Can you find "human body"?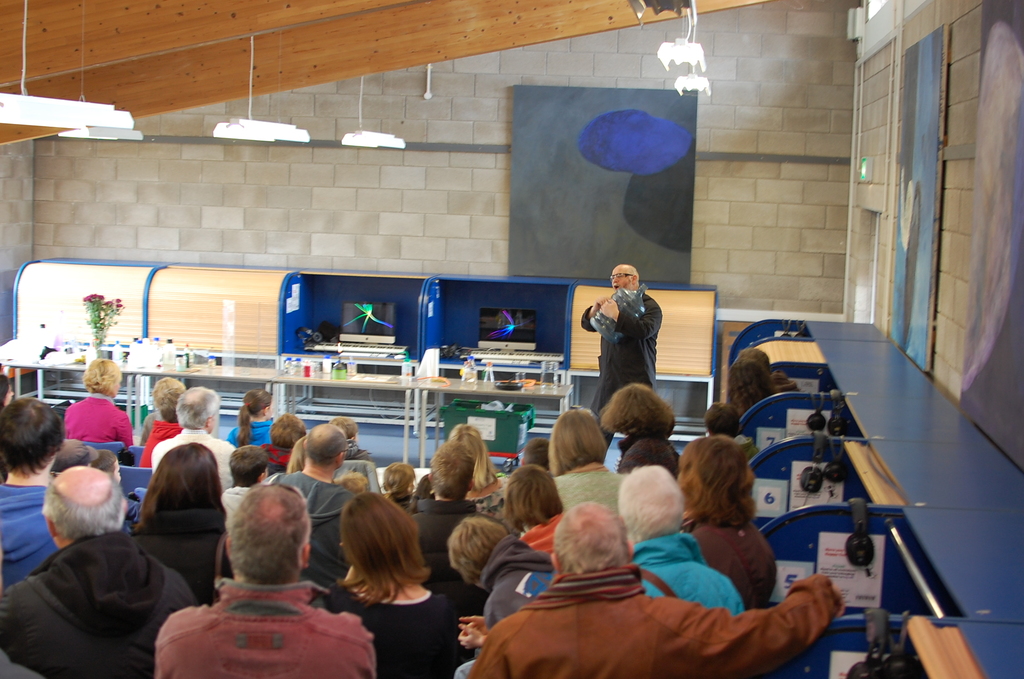
Yes, bounding box: <bbox>136, 408, 161, 442</bbox>.
